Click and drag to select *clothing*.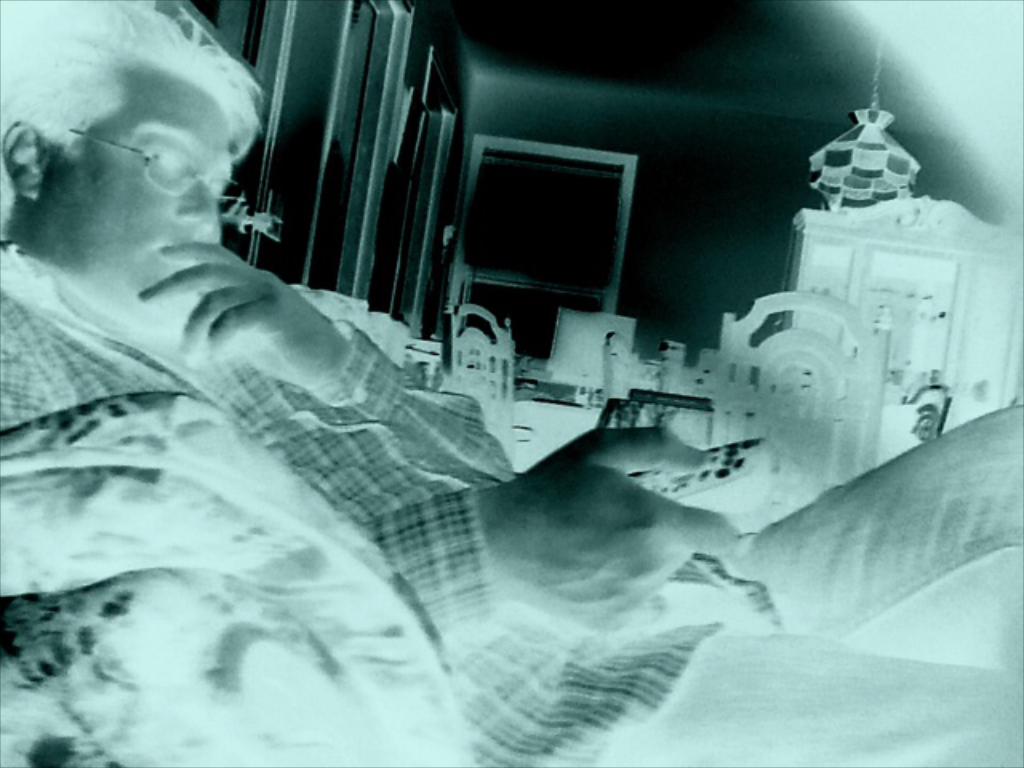
Selection: (x1=574, y1=408, x2=1022, y2=766).
